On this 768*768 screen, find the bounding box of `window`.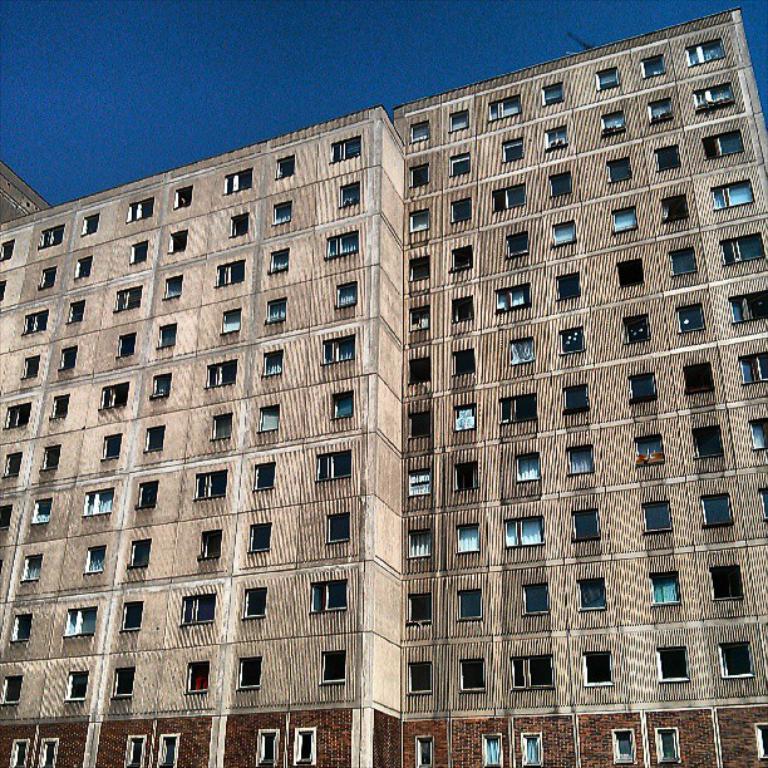
Bounding box: bbox=[117, 600, 143, 635].
